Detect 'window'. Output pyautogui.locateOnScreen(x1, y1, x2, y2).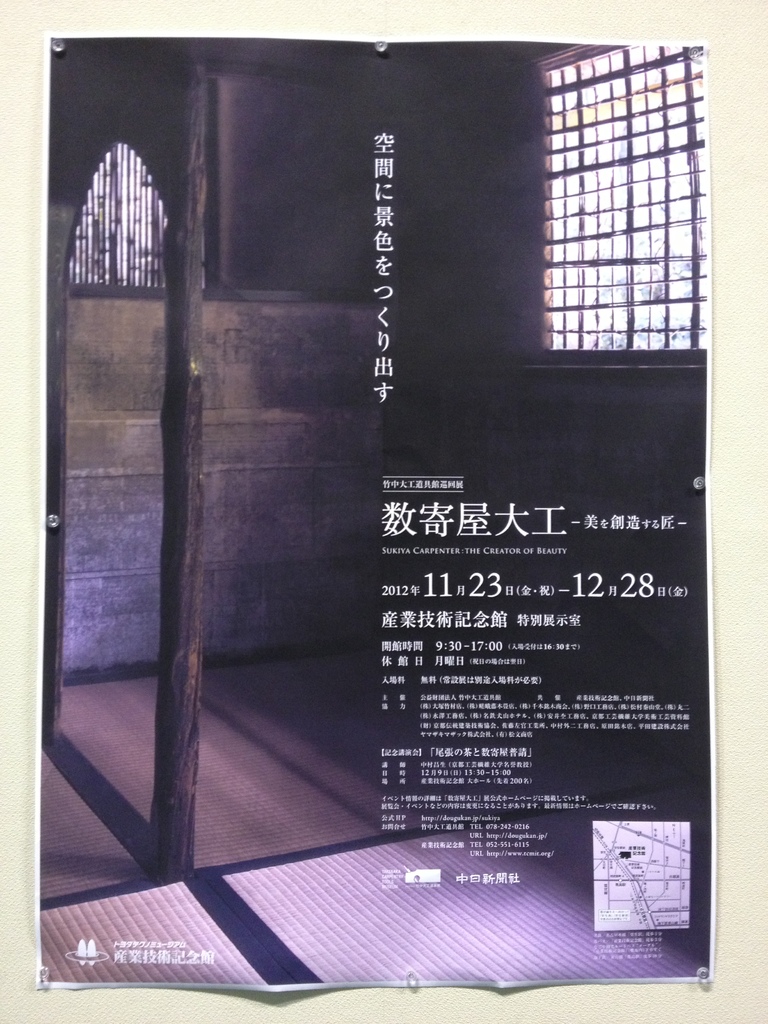
pyautogui.locateOnScreen(550, 80, 700, 372).
